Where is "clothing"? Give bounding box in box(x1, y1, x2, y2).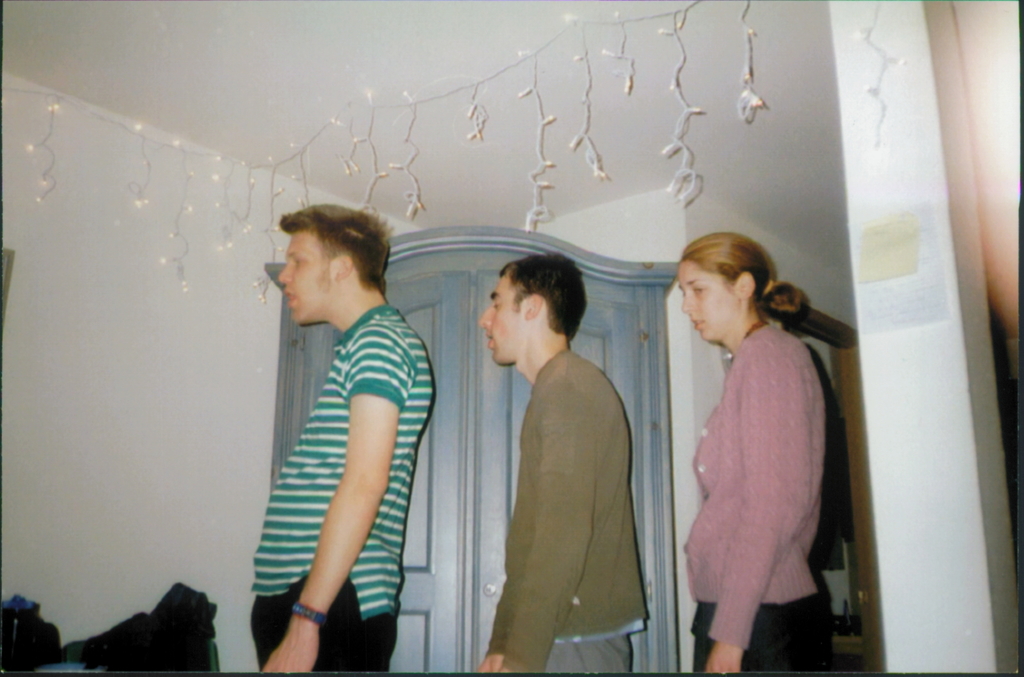
box(488, 348, 649, 676).
